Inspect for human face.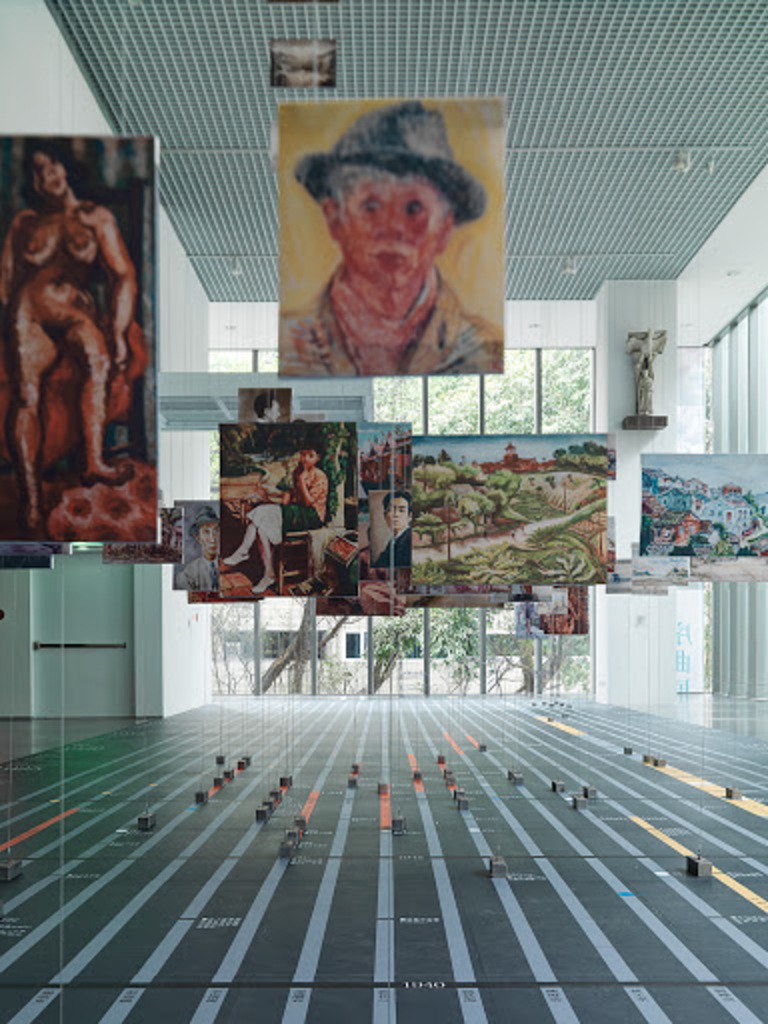
Inspection: [298,452,320,468].
